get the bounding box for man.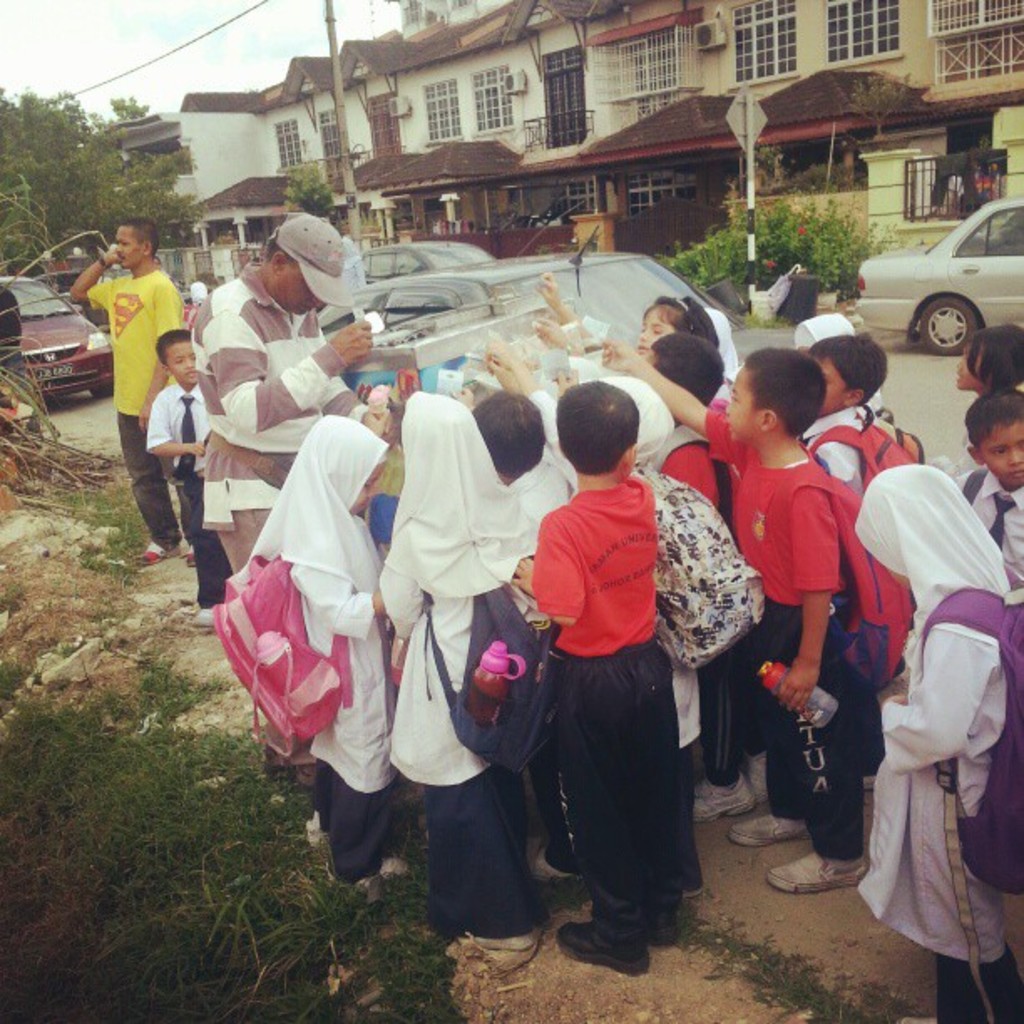
{"x1": 67, "y1": 218, "x2": 187, "y2": 566}.
